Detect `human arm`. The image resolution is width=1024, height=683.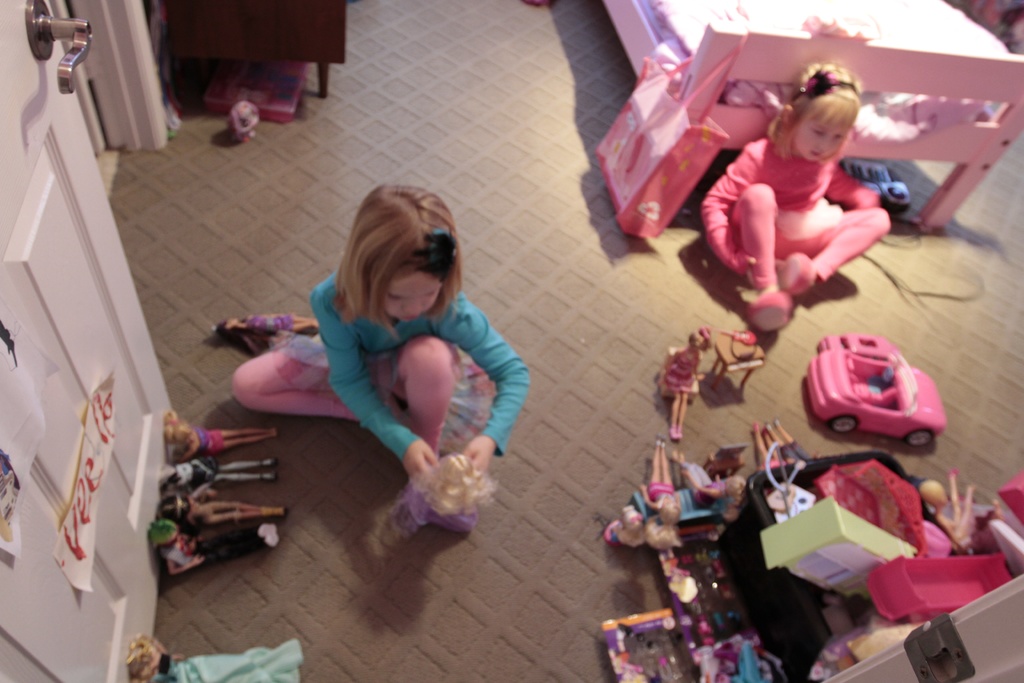
[x1=433, y1=299, x2=533, y2=490].
